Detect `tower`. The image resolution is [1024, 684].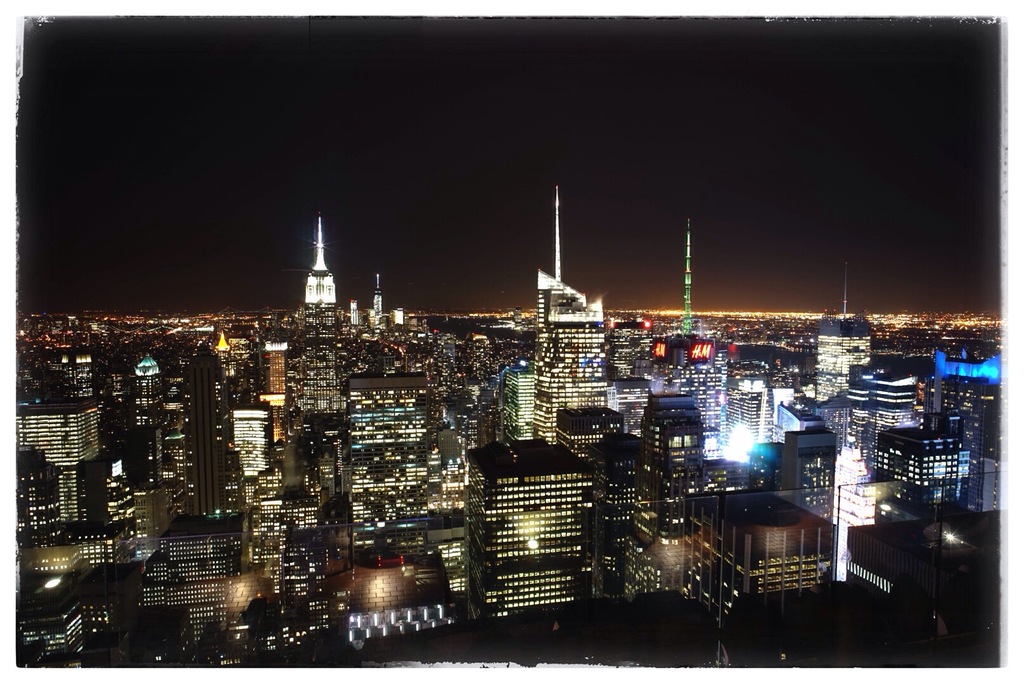
crop(252, 335, 293, 450).
